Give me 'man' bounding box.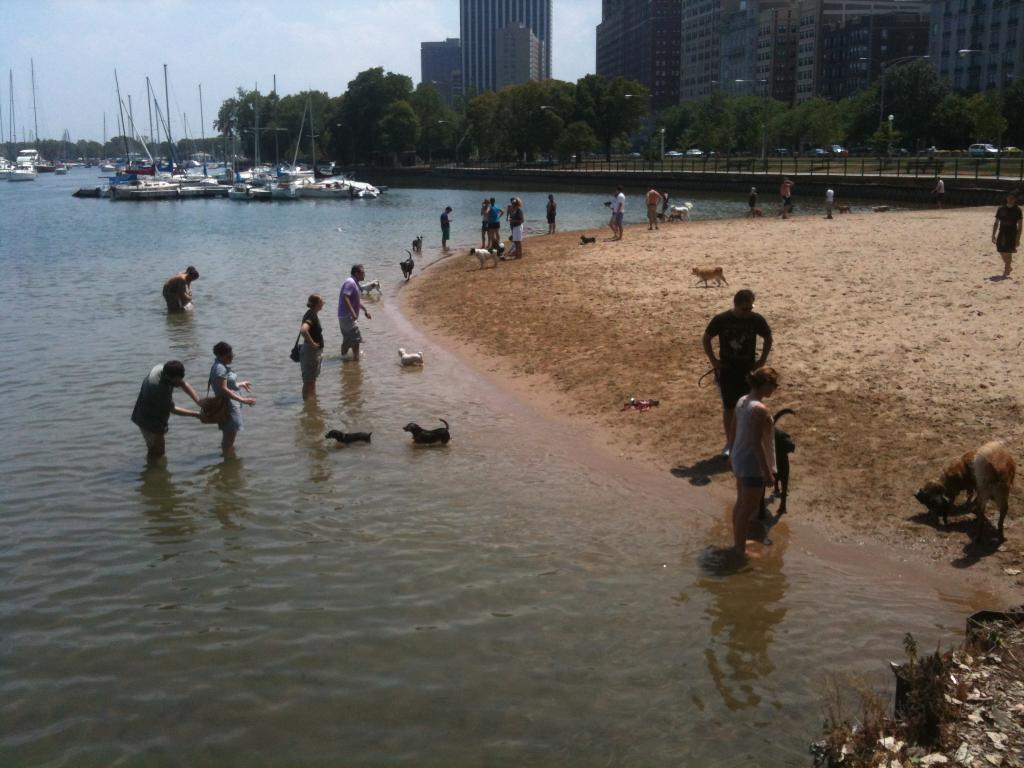
select_region(823, 186, 837, 219).
